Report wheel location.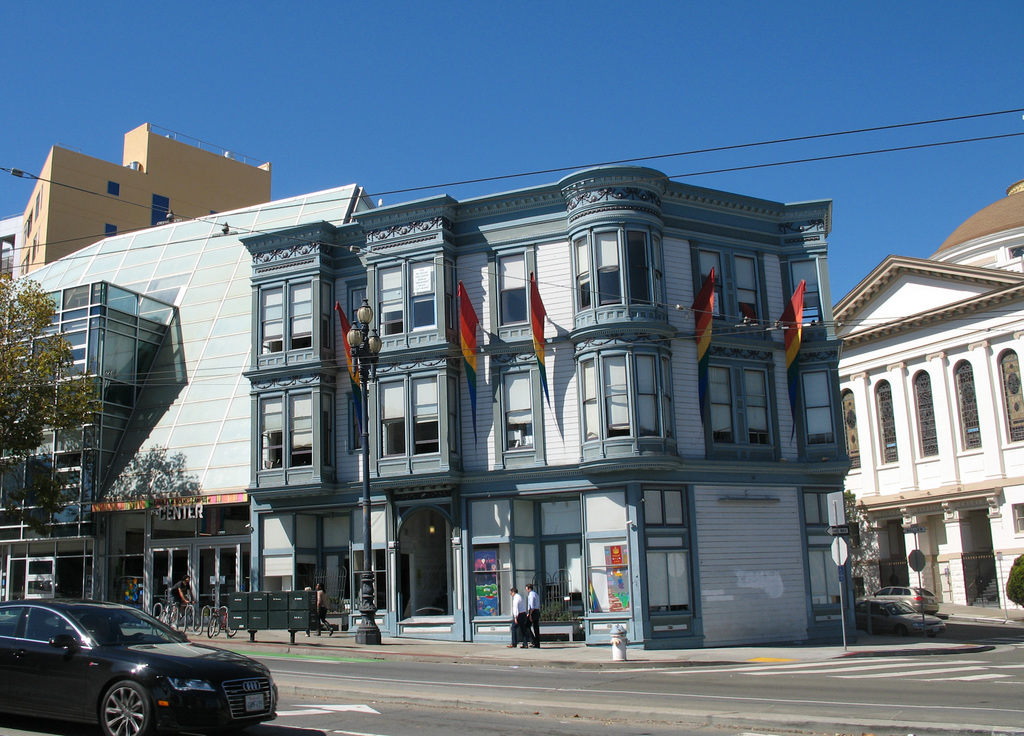
Report: x1=207, y1=617, x2=215, y2=639.
